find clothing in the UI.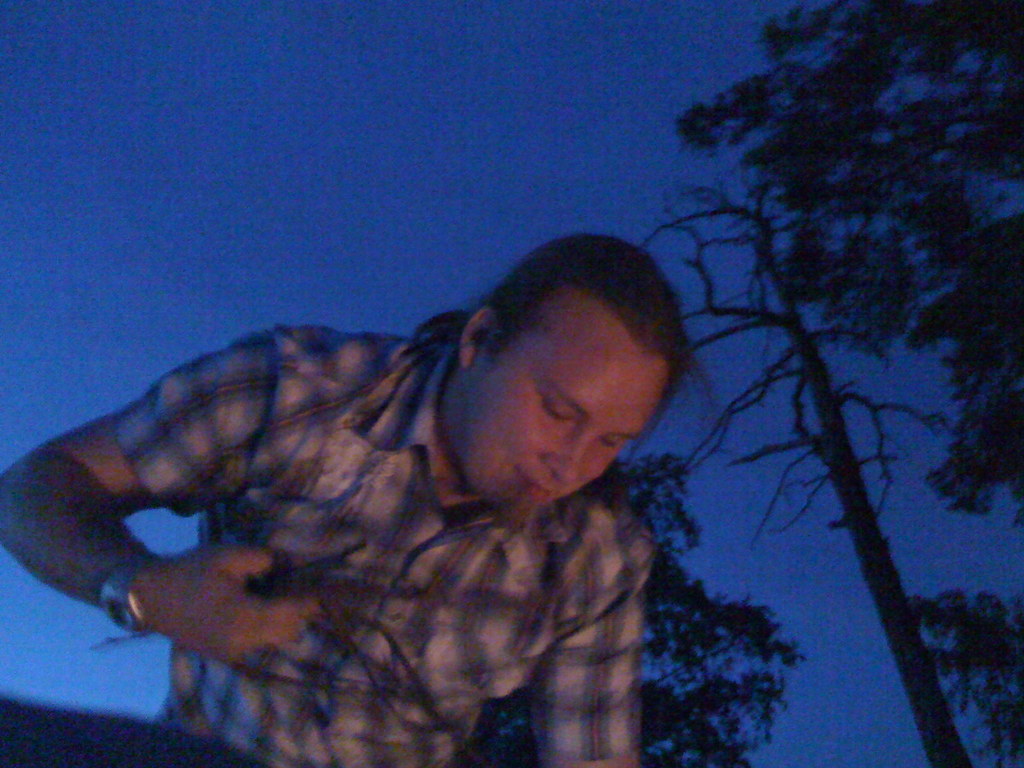
UI element at bbox=(112, 324, 658, 767).
